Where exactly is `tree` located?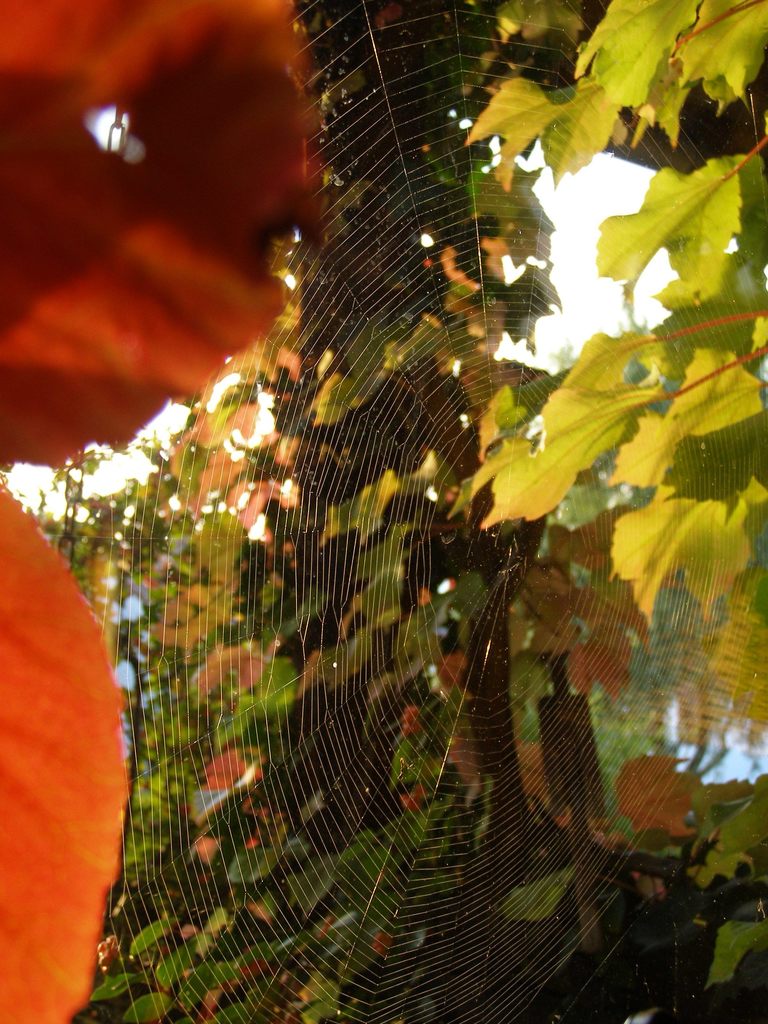
Its bounding box is 0:0:767:1023.
